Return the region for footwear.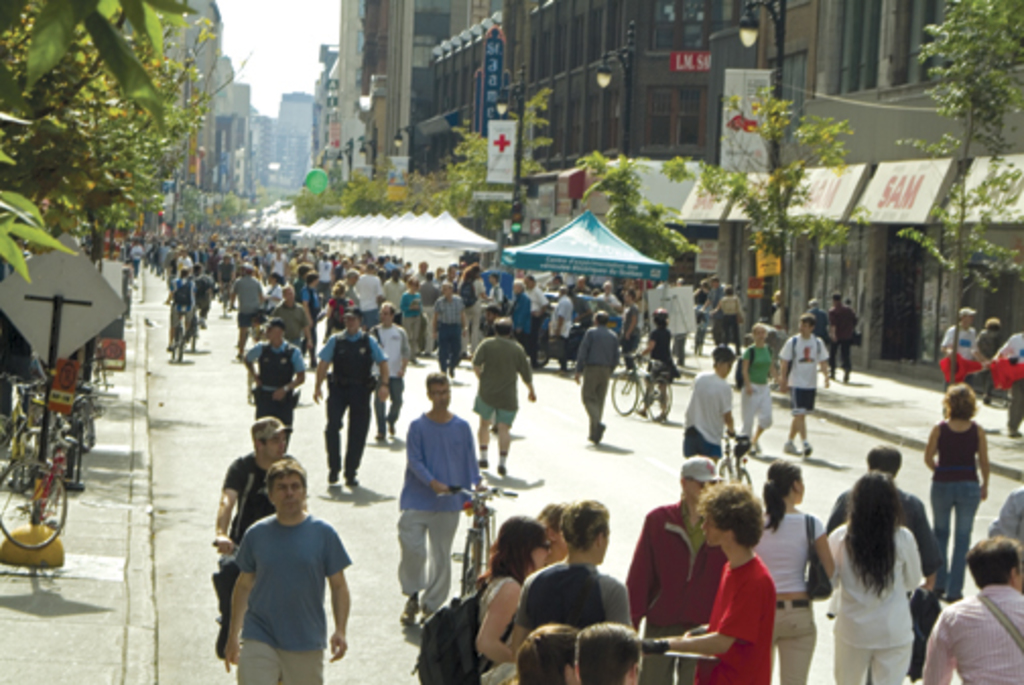
bbox=[197, 321, 207, 325].
